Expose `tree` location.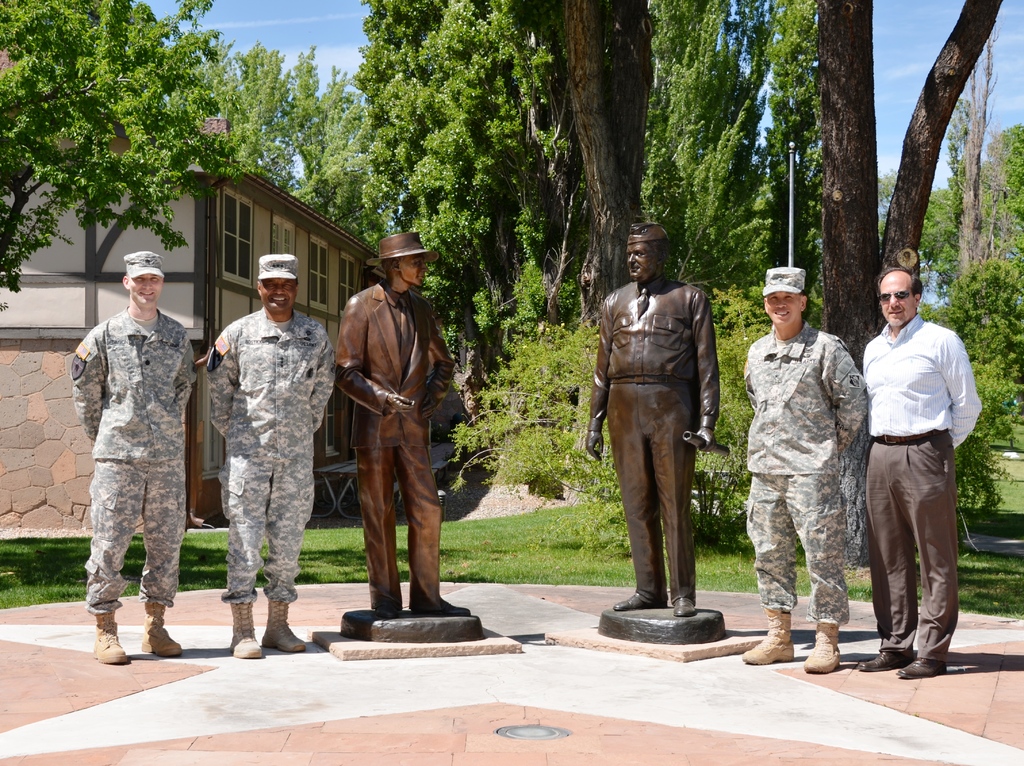
Exposed at [811, 0, 1011, 442].
